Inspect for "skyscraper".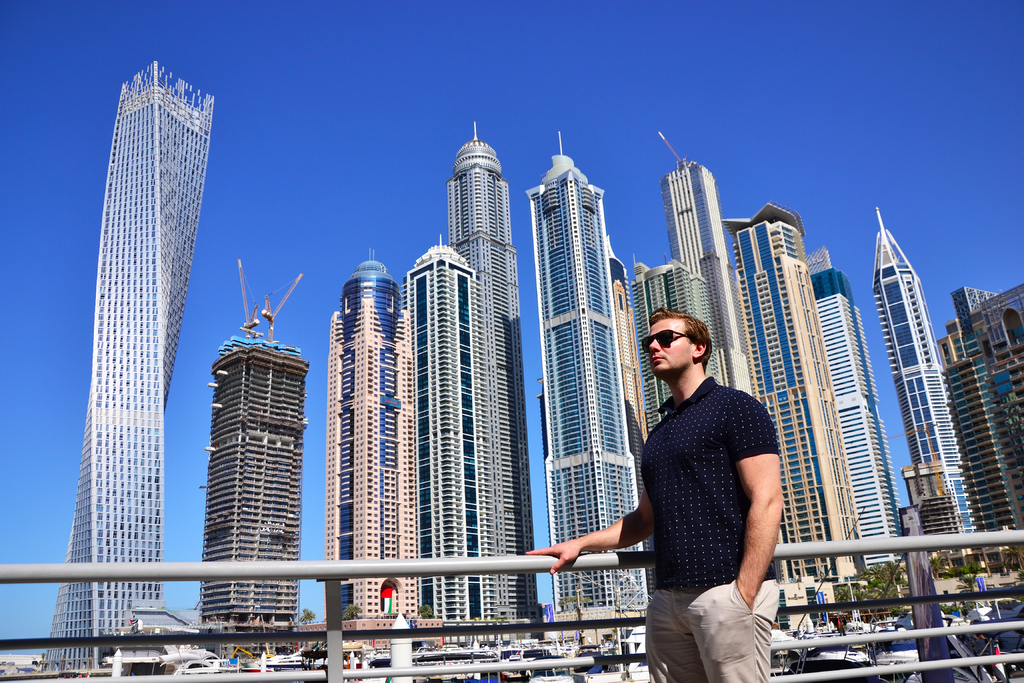
Inspection: 328/243/418/630.
